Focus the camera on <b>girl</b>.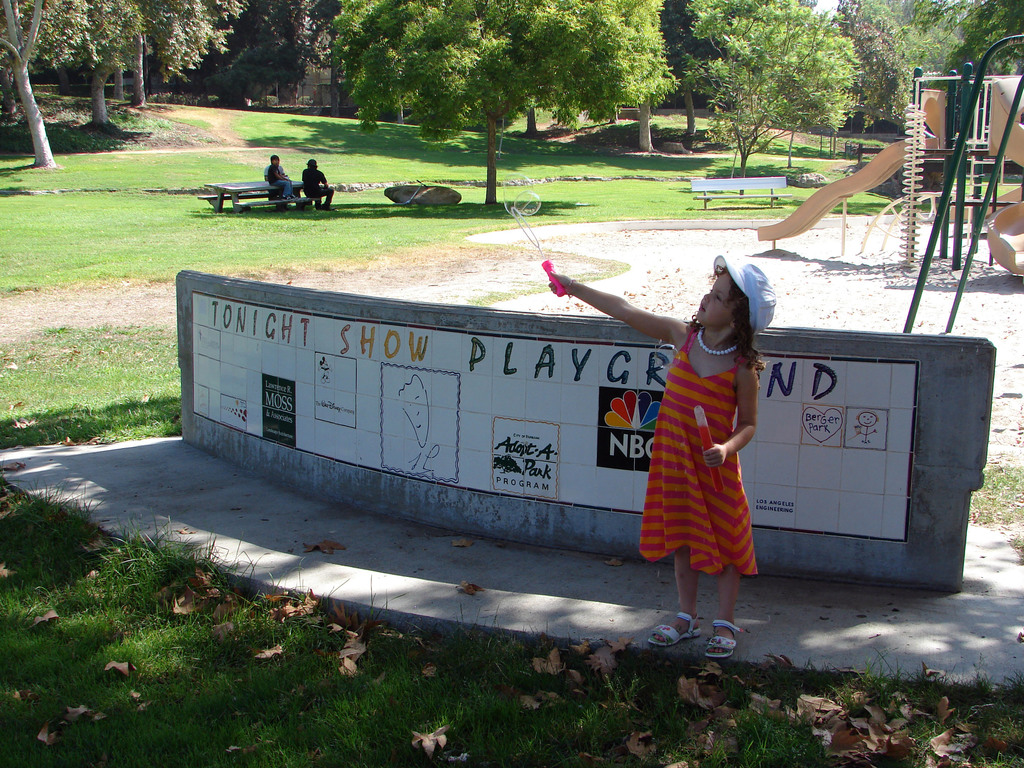
Focus region: {"x1": 554, "y1": 257, "x2": 764, "y2": 653}.
